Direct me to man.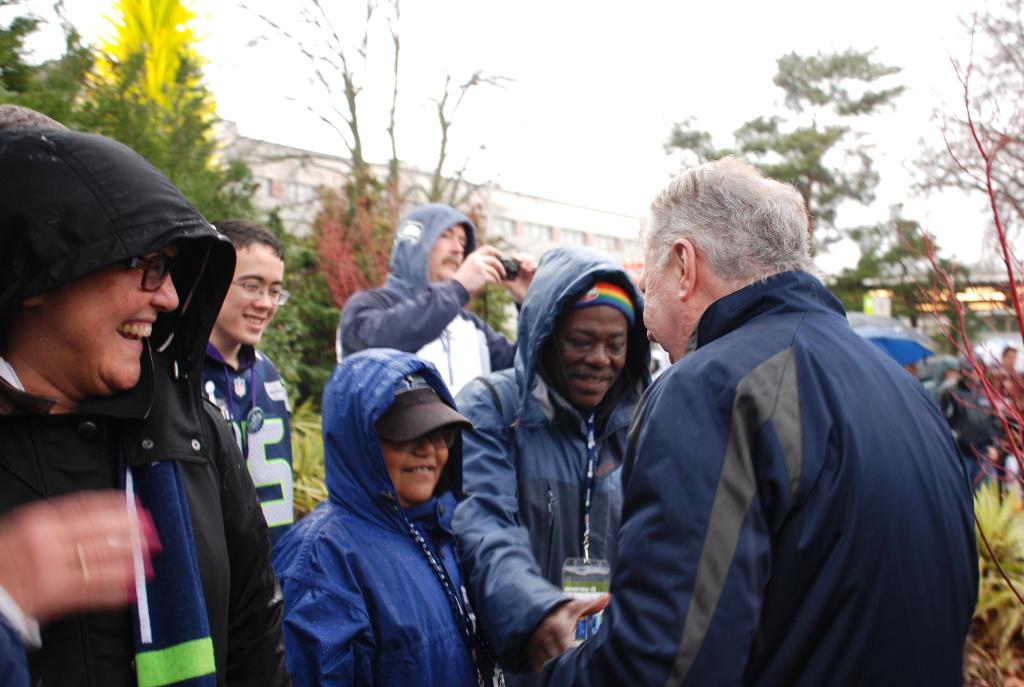
Direction: crop(587, 163, 968, 686).
